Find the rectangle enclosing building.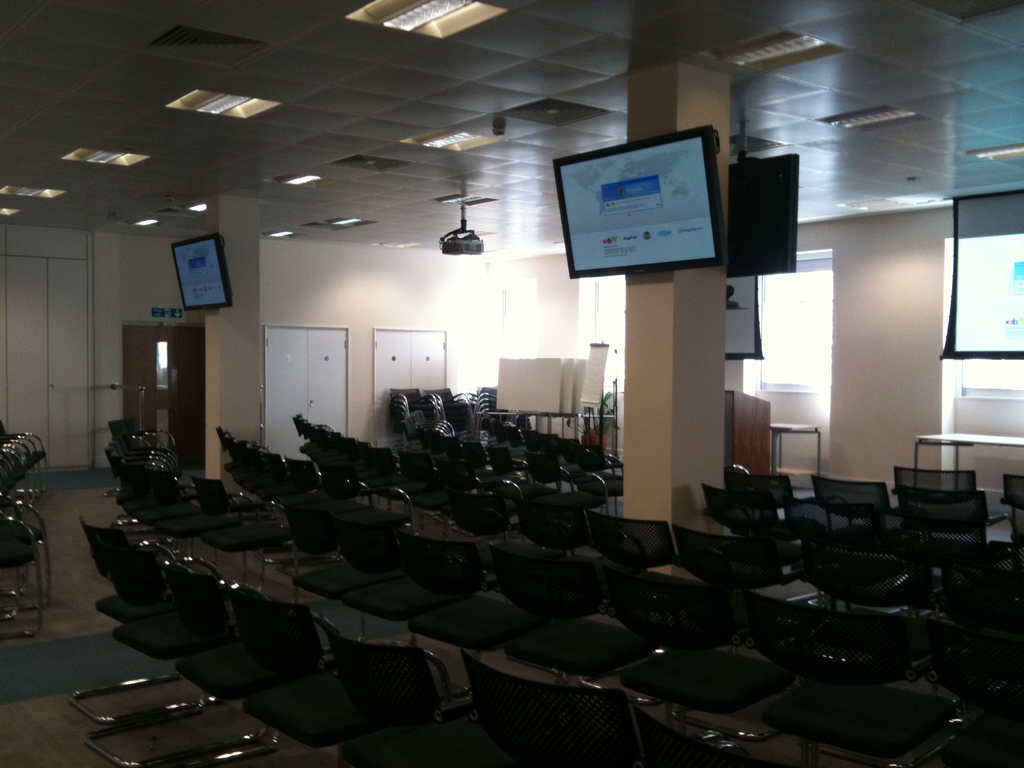
(0, 0, 1023, 764).
